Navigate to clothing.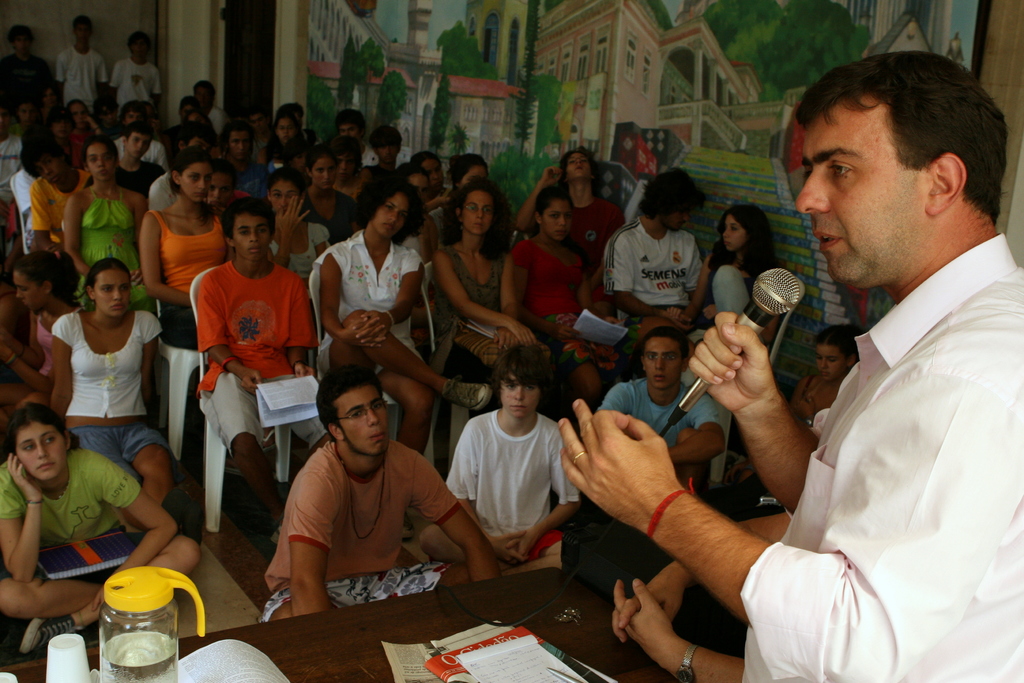
Navigation target: <box>440,408,582,557</box>.
